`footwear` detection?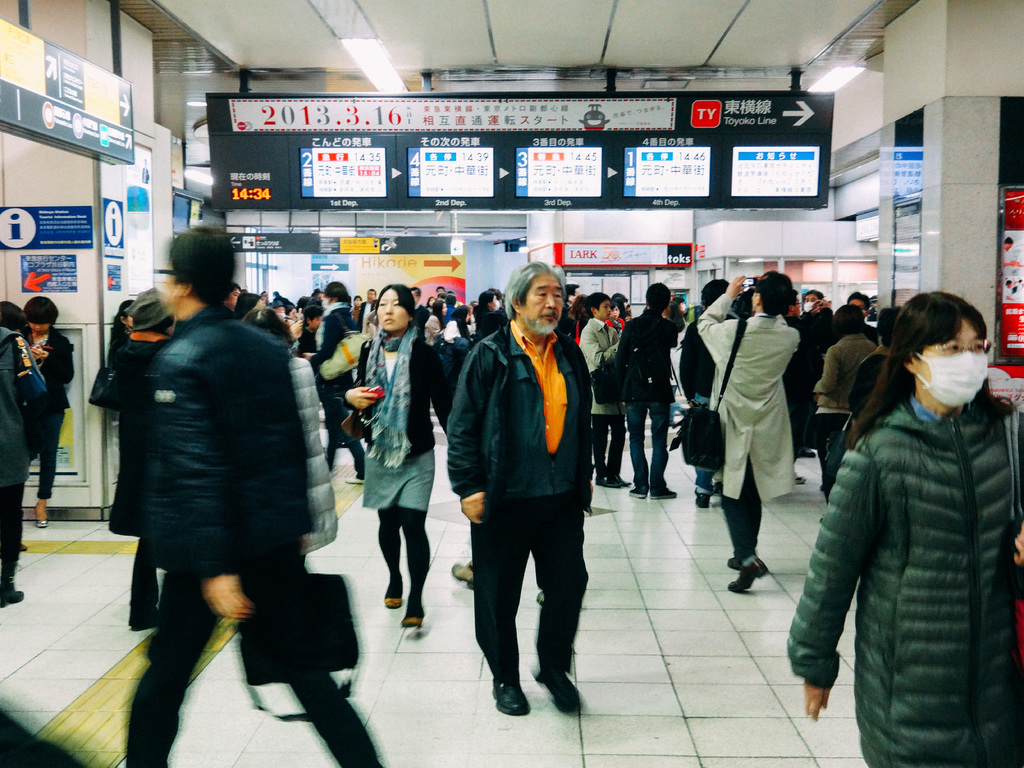
x1=797, y1=468, x2=809, y2=488
